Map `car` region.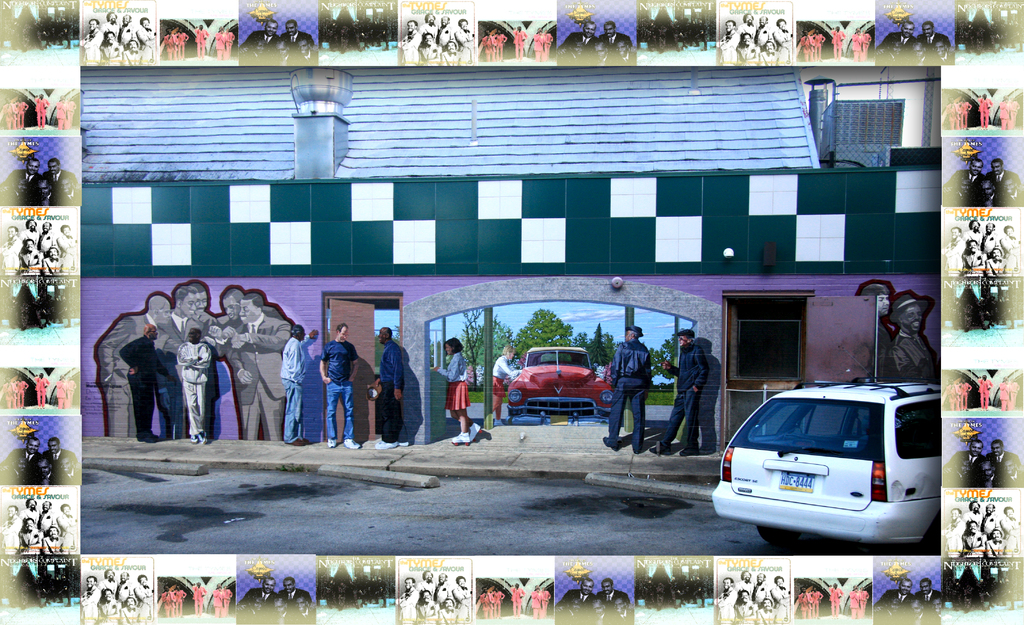
Mapped to 508,343,619,424.
